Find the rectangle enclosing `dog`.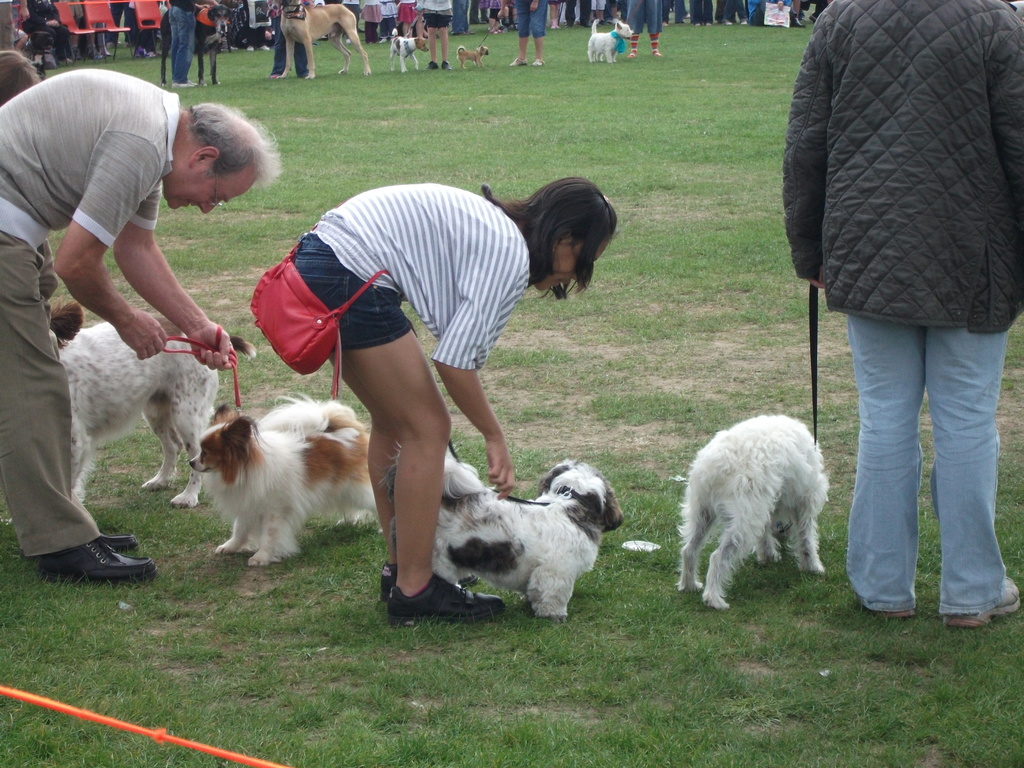
rect(586, 21, 634, 63).
